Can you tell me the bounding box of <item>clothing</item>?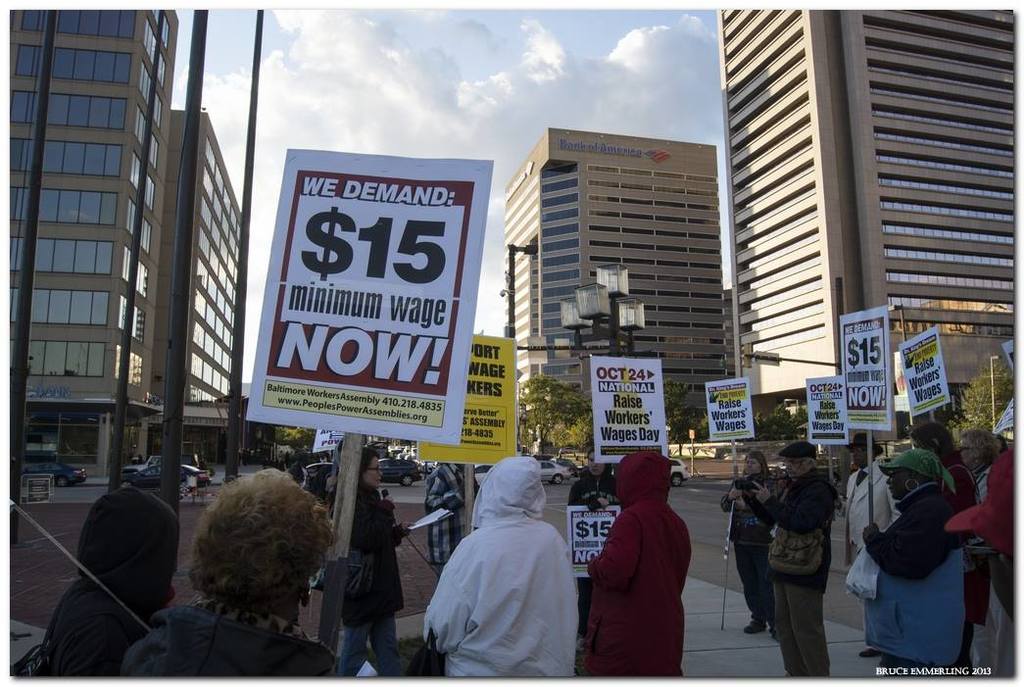
347 489 405 679.
